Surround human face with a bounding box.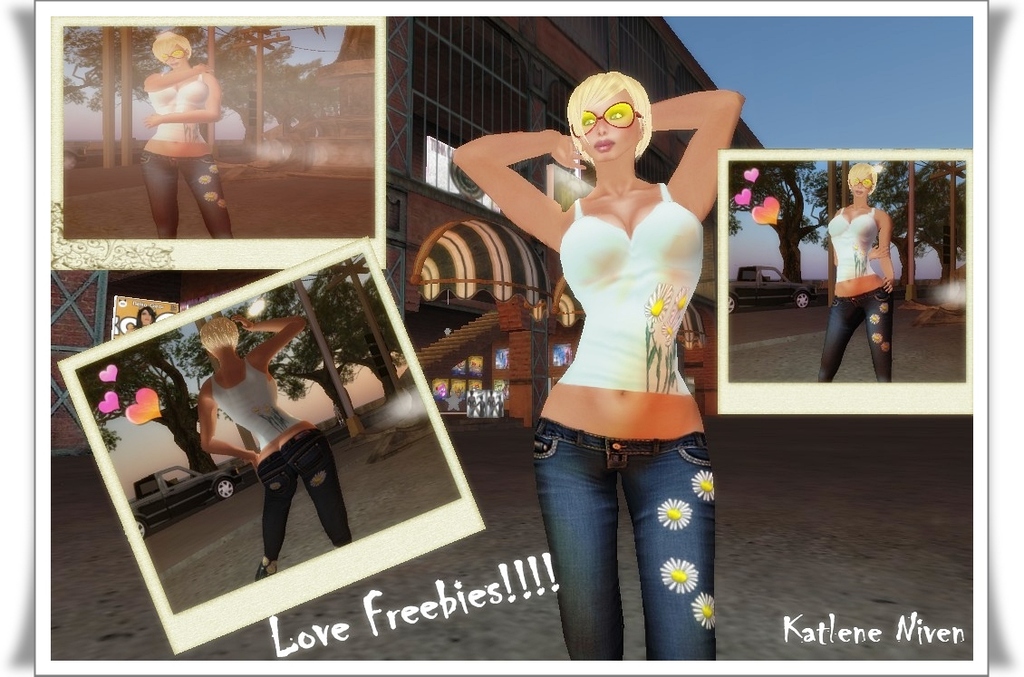
box=[130, 302, 157, 327].
